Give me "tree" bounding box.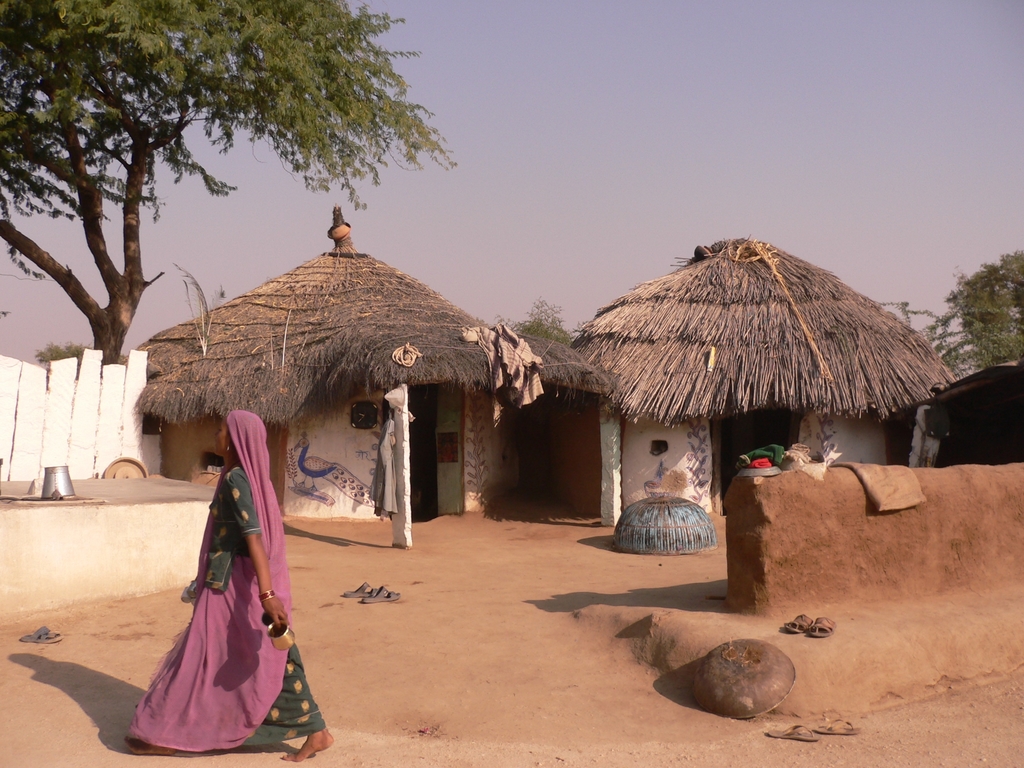
rect(116, 349, 132, 367).
